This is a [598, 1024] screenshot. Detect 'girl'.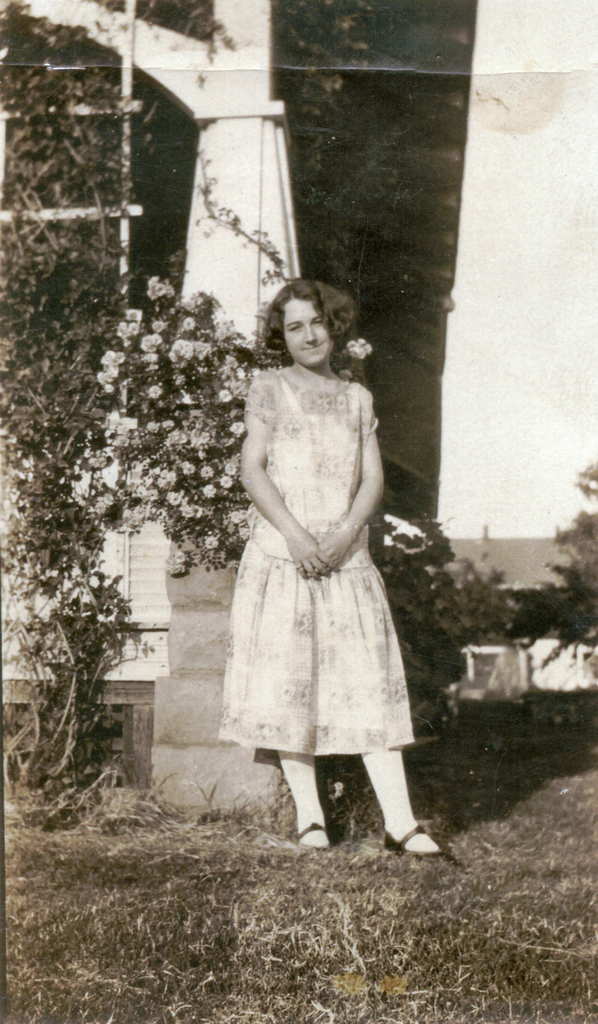
x1=227, y1=279, x2=454, y2=848.
